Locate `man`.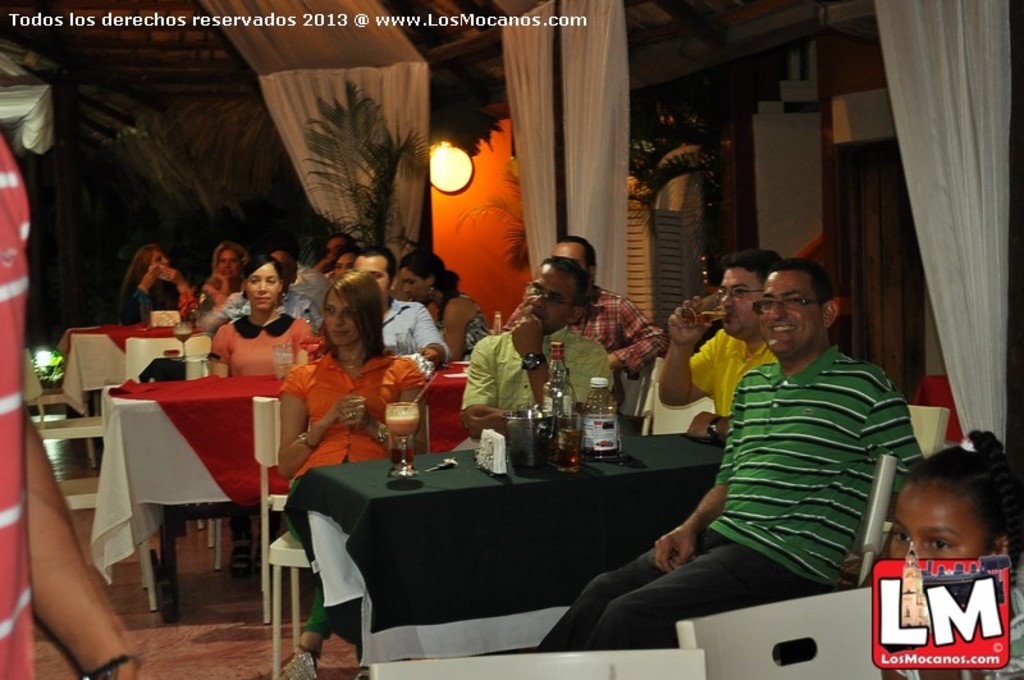
Bounding box: <bbox>344, 246, 449, 366</bbox>.
